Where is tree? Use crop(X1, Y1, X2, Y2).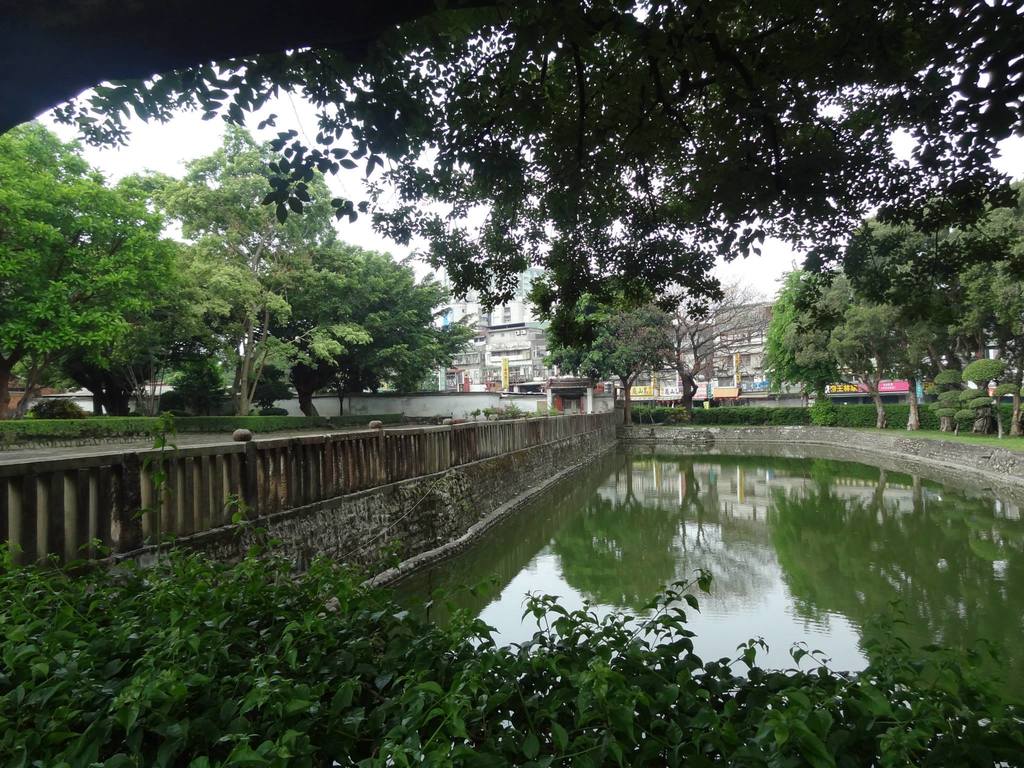
crop(531, 252, 671, 430).
